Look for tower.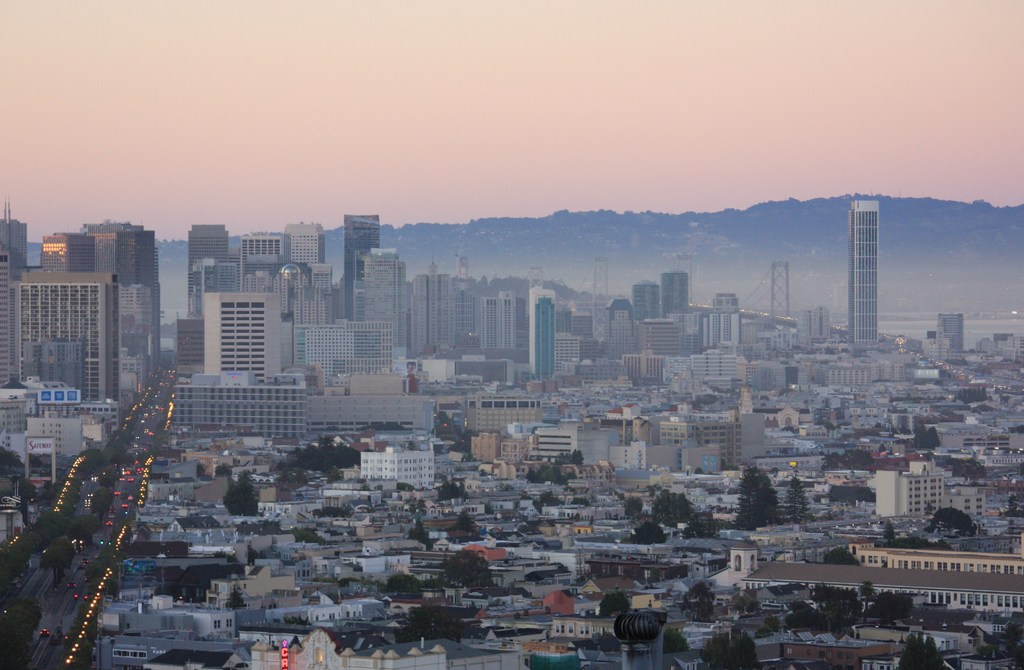
Found: (847, 199, 879, 345).
